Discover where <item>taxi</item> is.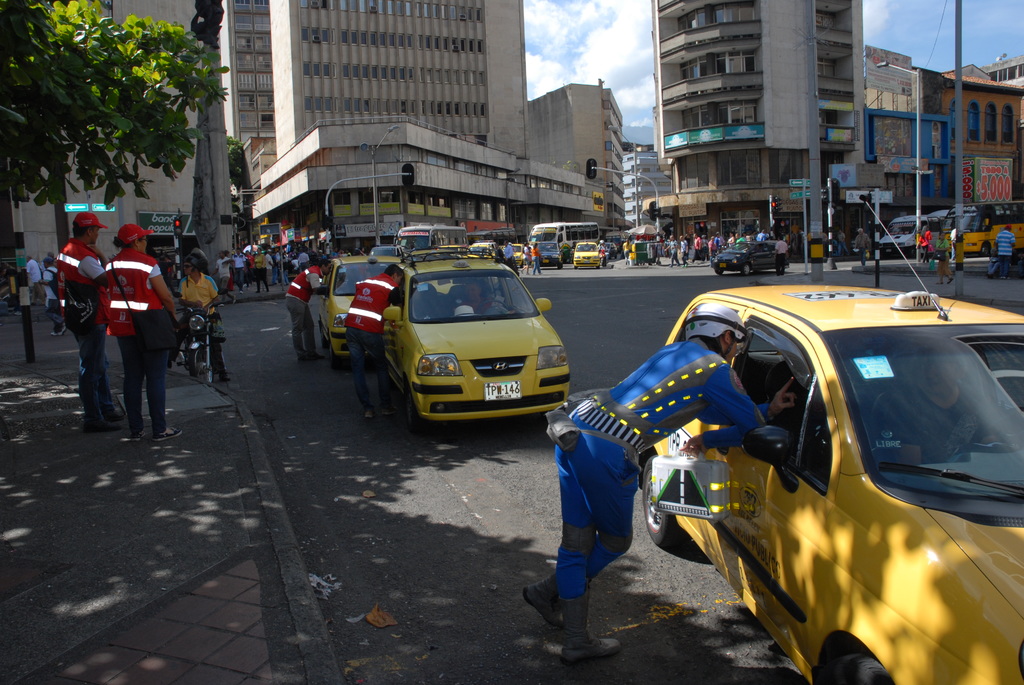
Discovered at [left=380, top=246, right=575, bottom=425].
